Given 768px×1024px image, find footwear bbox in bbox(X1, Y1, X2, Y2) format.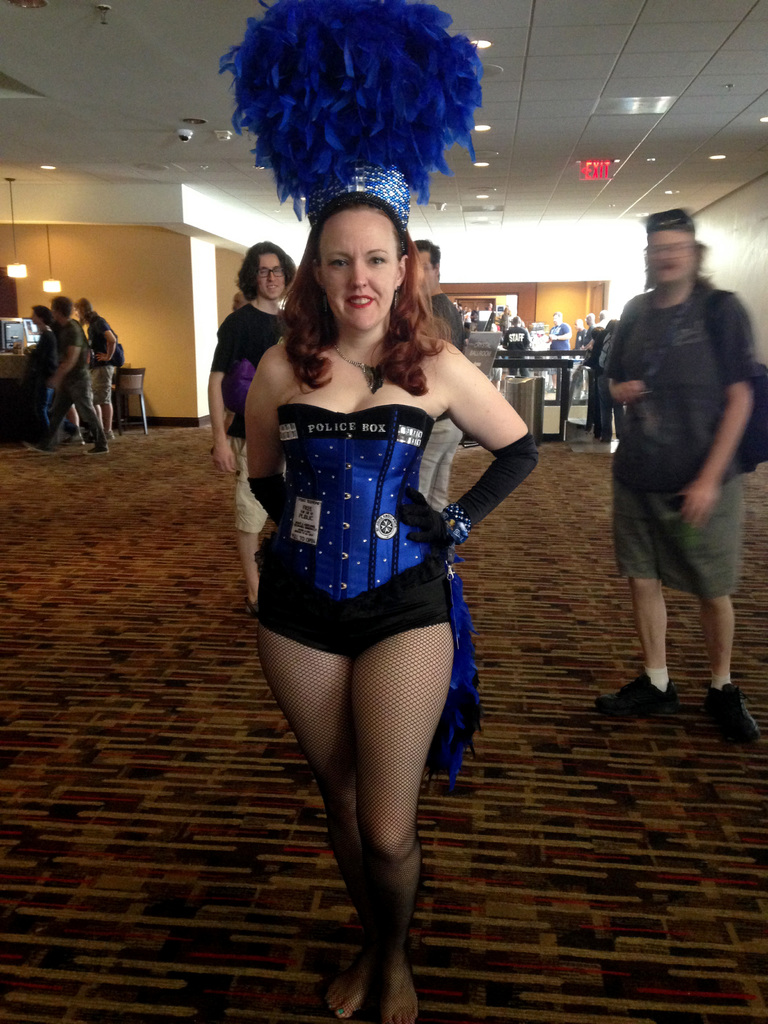
bbox(701, 678, 751, 746).
